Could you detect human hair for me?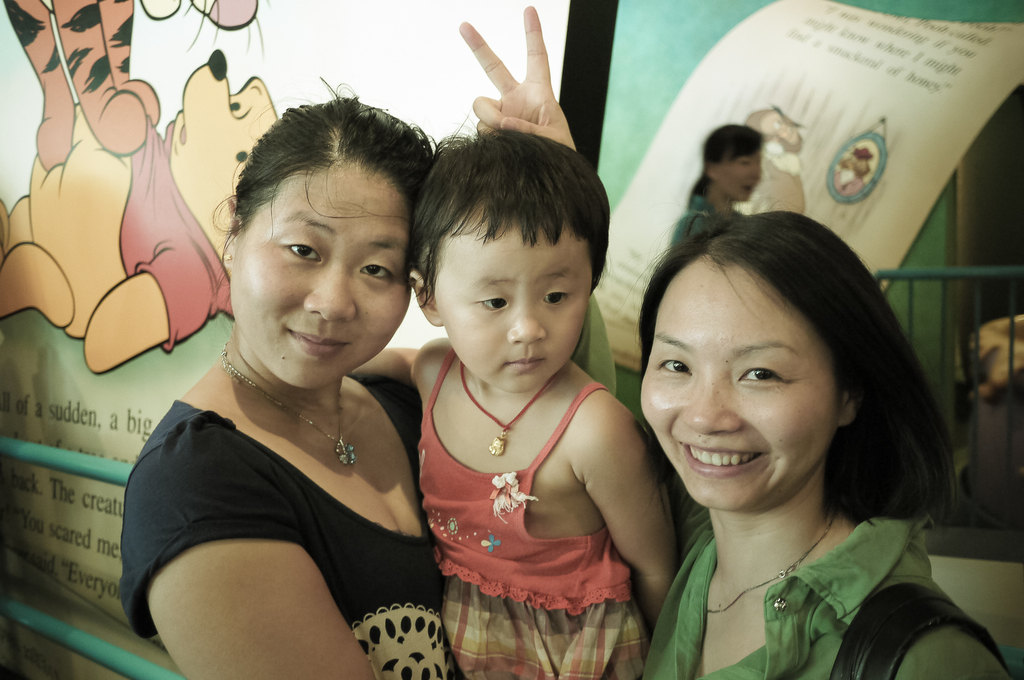
Detection result: bbox=[689, 122, 766, 190].
